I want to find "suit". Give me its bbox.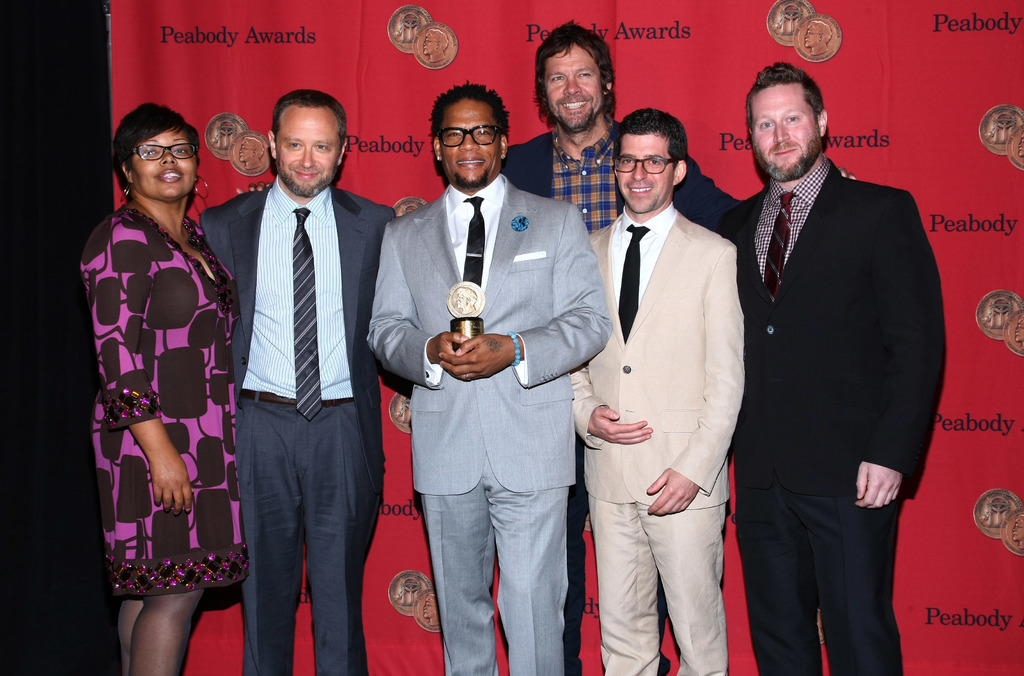
575 209 748 675.
